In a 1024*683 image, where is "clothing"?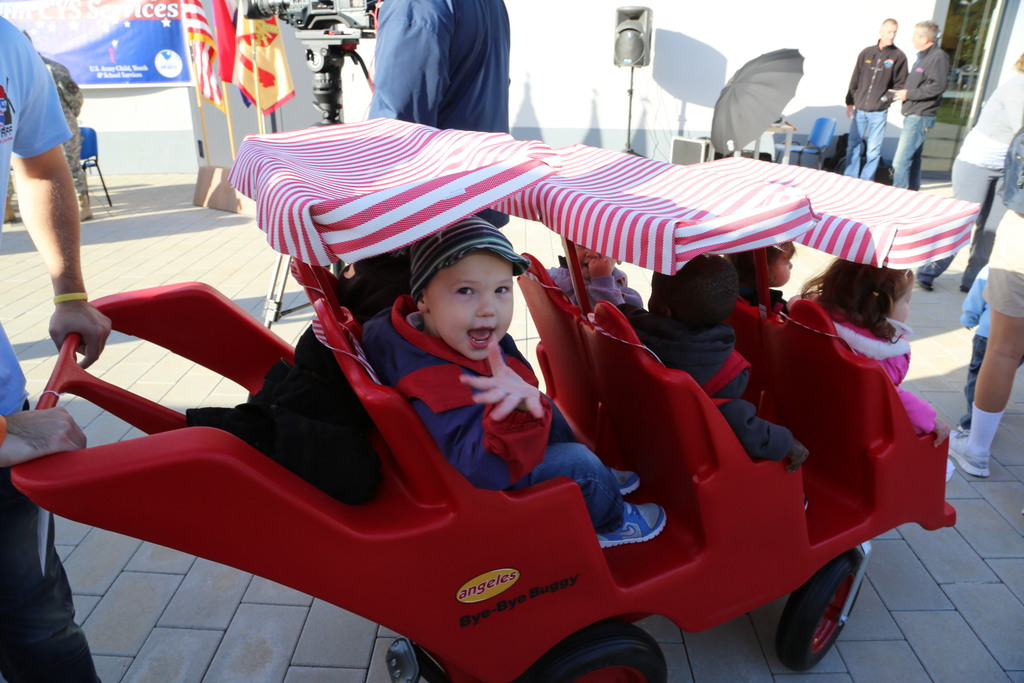
locate(846, 38, 915, 180).
